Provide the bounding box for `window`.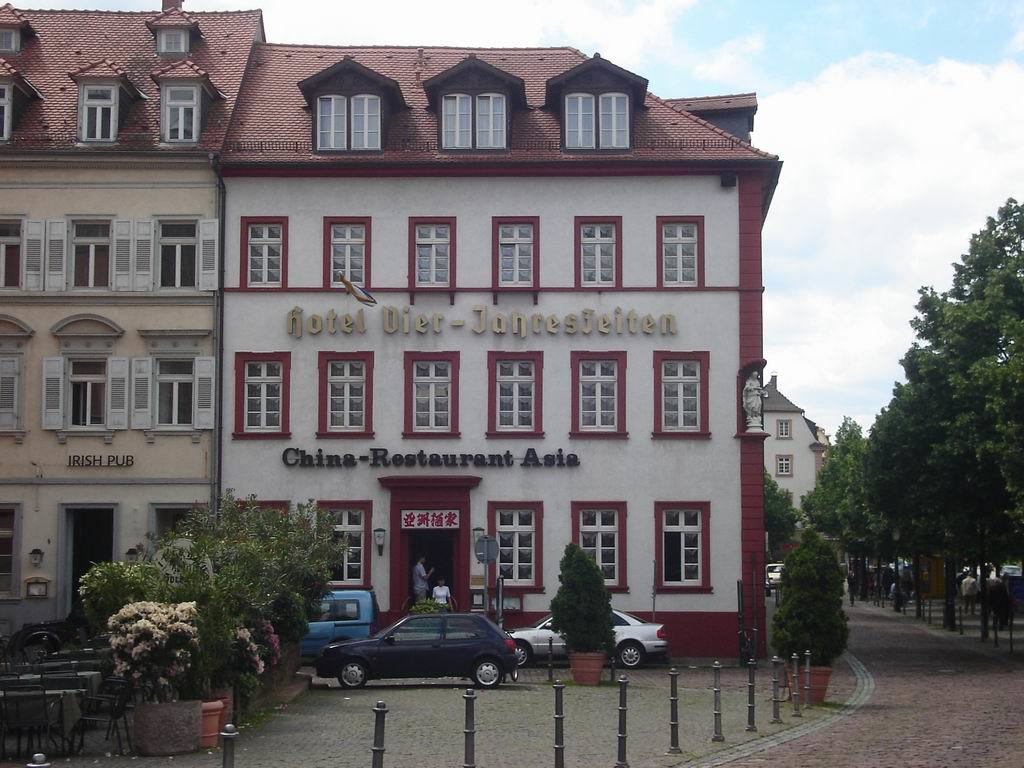
bbox(777, 420, 795, 439).
